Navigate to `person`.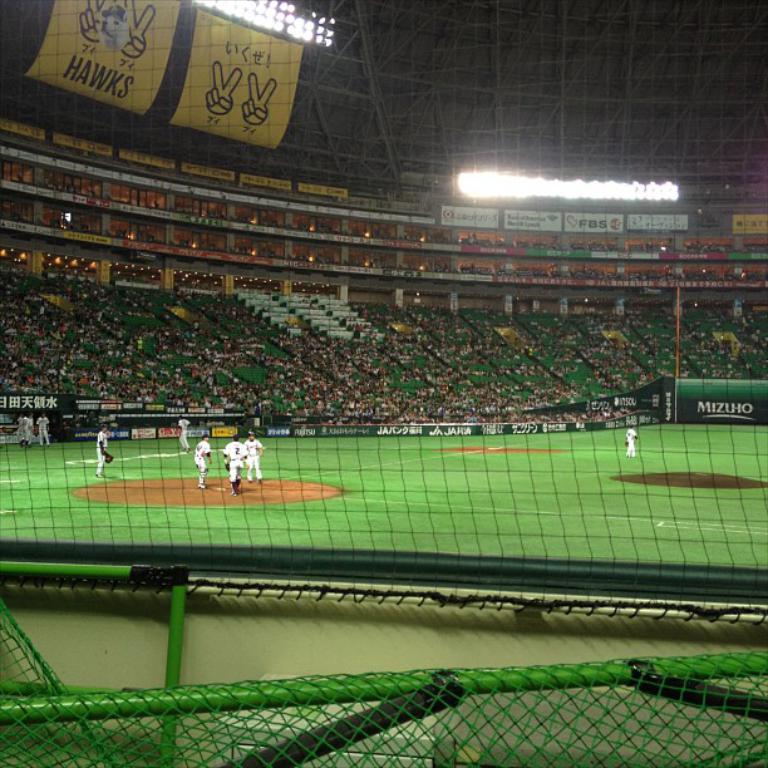
Navigation target: 95, 425, 108, 479.
